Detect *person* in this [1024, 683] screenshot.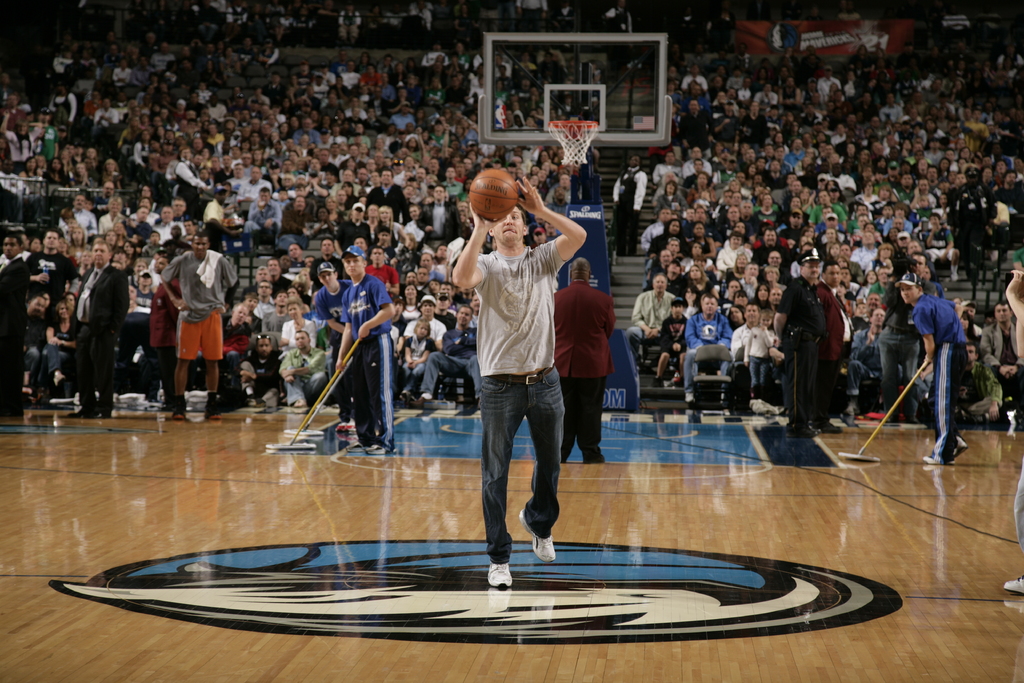
Detection: l=849, t=225, r=886, b=276.
